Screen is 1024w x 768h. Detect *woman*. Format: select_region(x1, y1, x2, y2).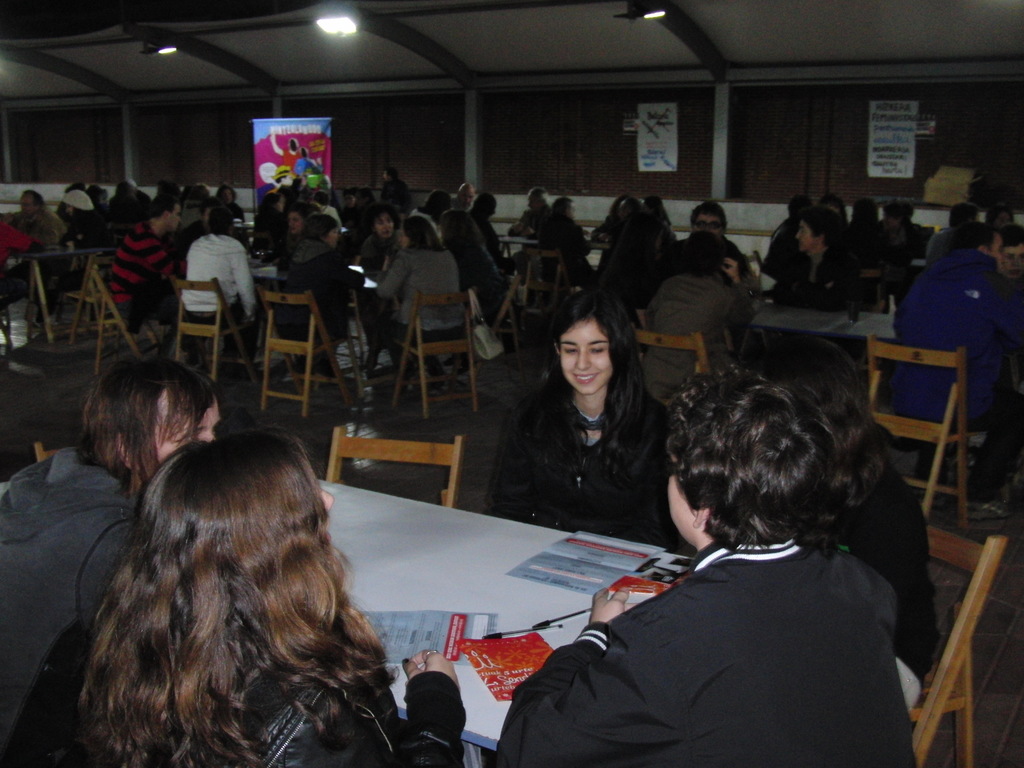
select_region(358, 218, 461, 374).
